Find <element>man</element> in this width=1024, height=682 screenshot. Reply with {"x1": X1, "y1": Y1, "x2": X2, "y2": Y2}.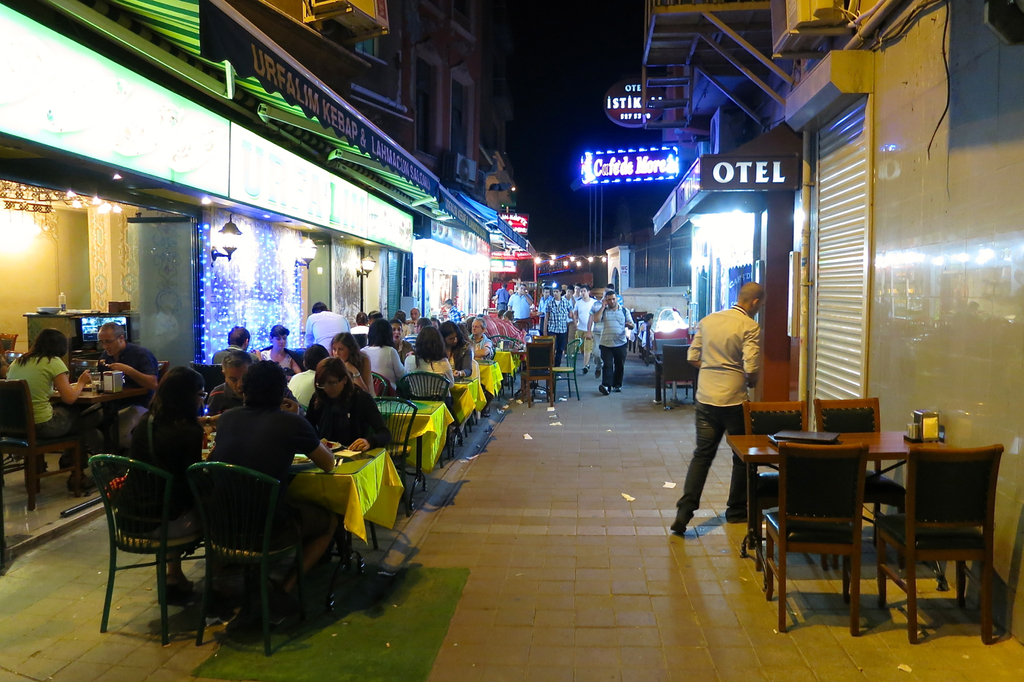
{"x1": 441, "y1": 296, "x2": 466, "y2": 320}.
